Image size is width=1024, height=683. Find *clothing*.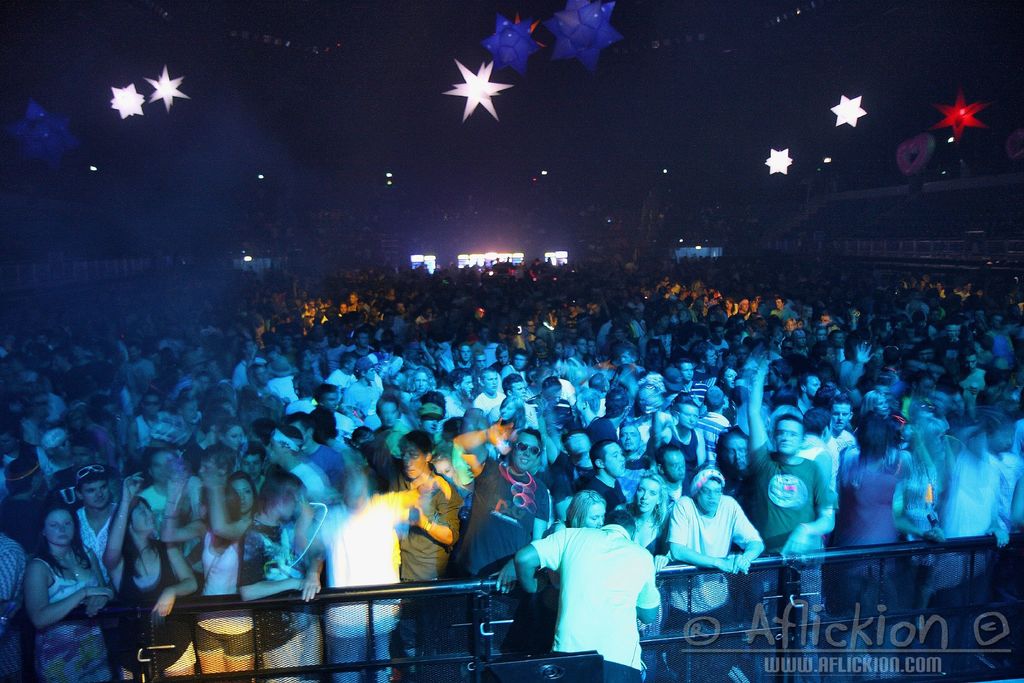
191,532,264,662.
